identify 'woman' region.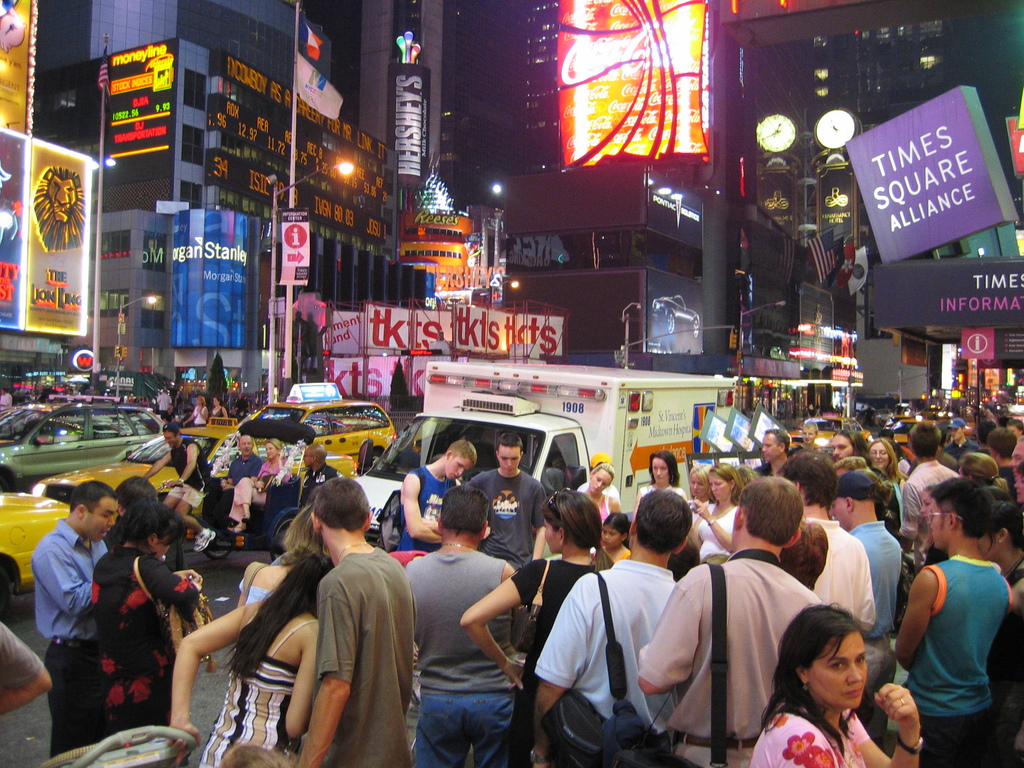
Region: 870/436/908/528.
